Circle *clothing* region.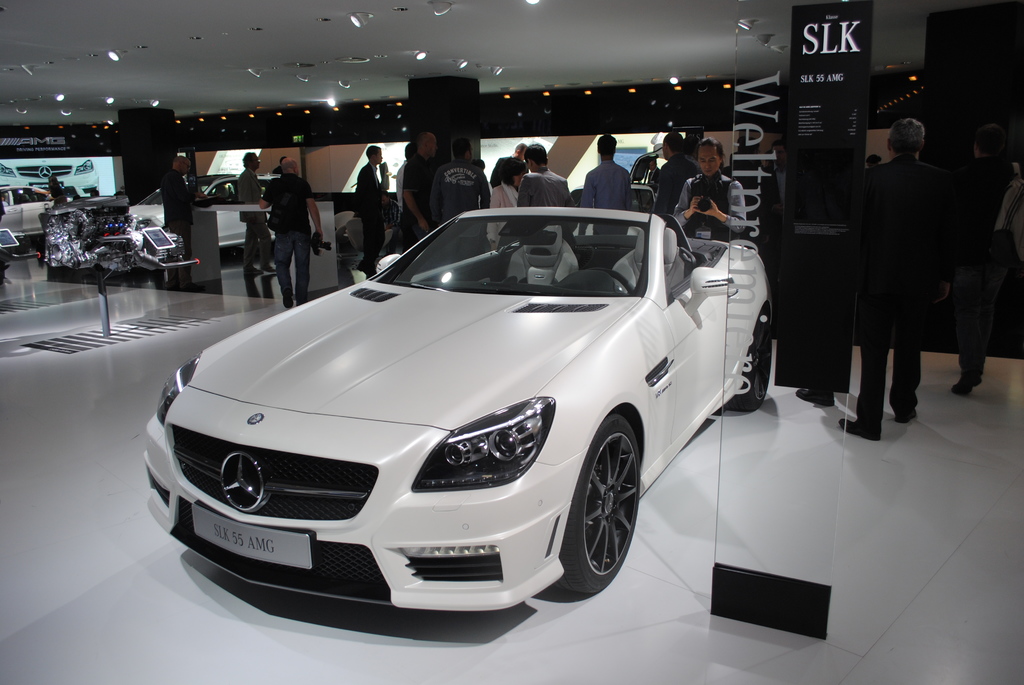
Region: left=238, top=164, right=257, bottom=219.
